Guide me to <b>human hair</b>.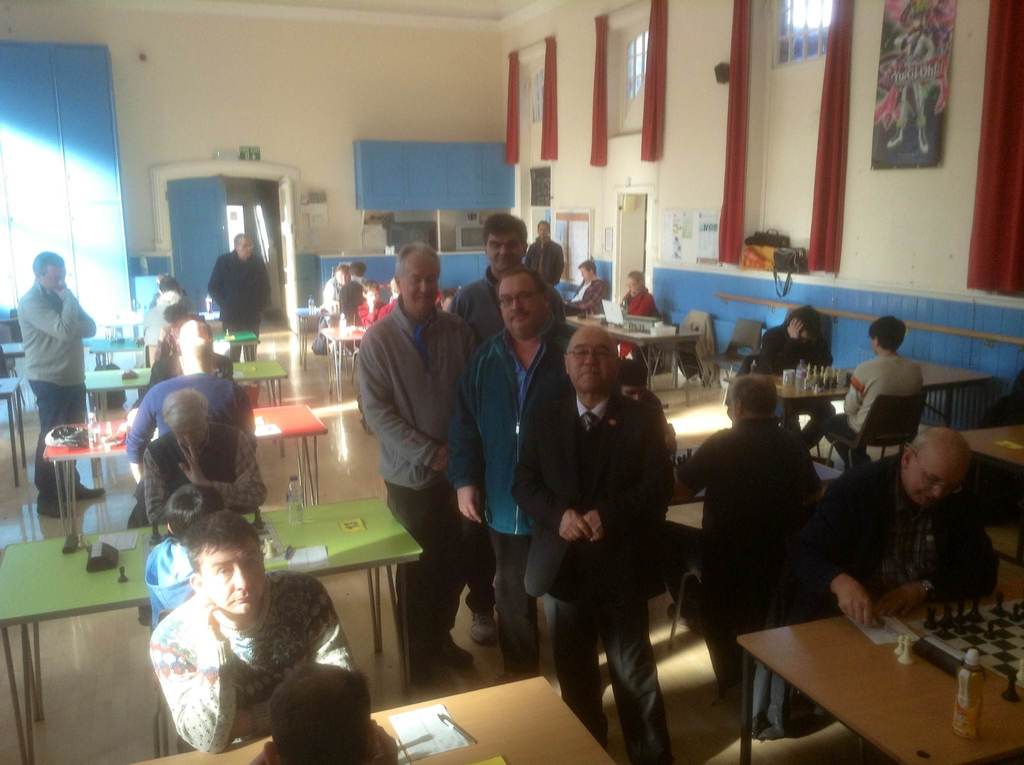
Guidance: rect(914, 425, 931, 459).
